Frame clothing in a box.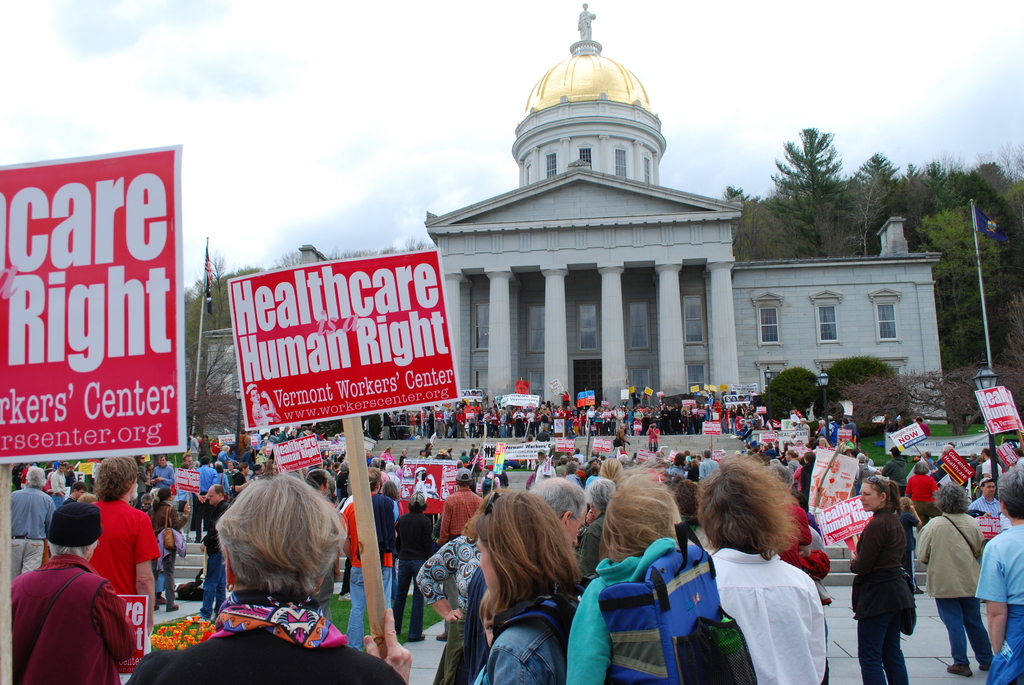
334:488:383:648.
